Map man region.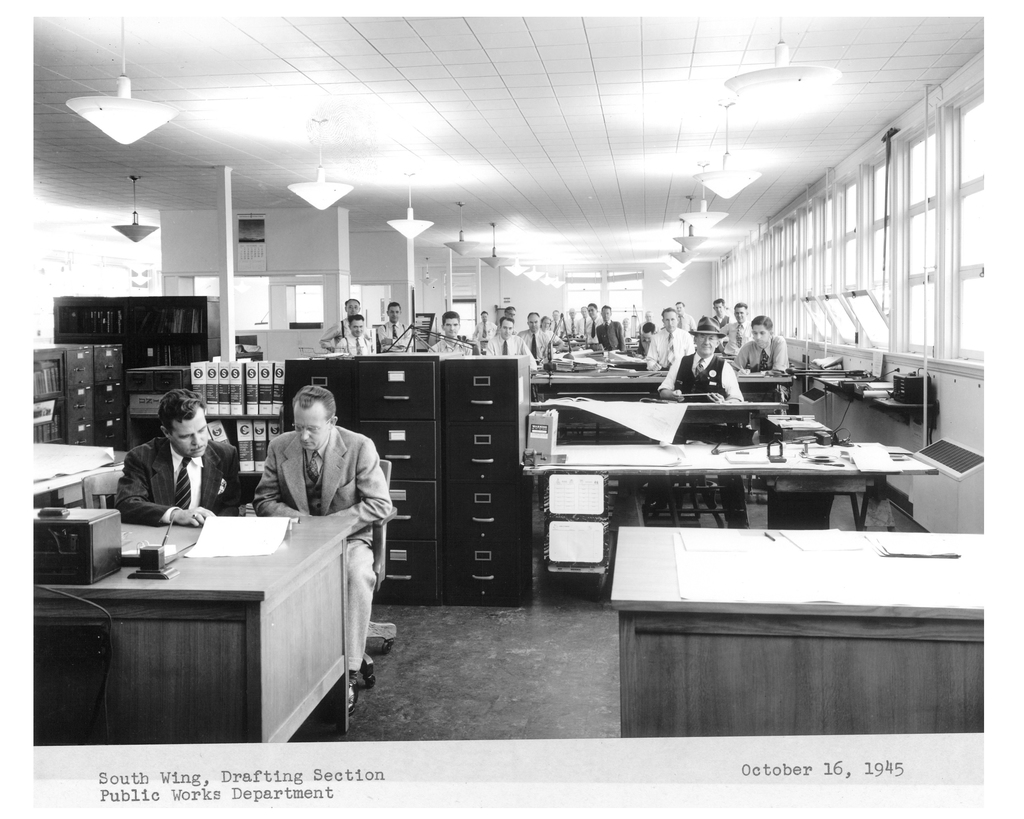
Mapped to 644, 319, 756, 525.
